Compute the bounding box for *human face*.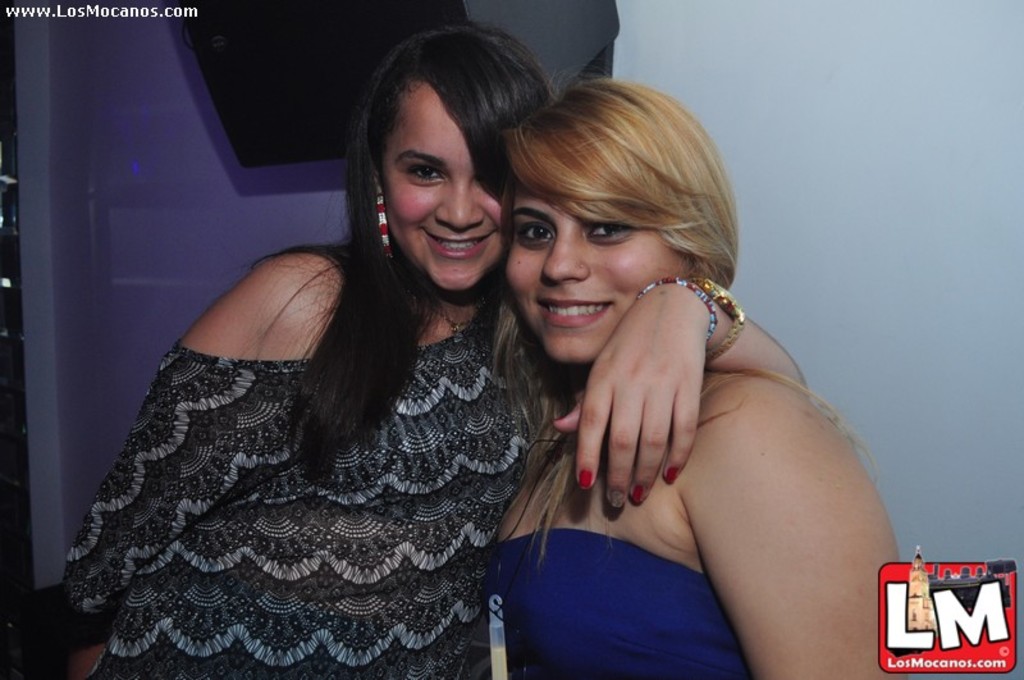
x1=504, y1=173, x2=685, y2=368.
